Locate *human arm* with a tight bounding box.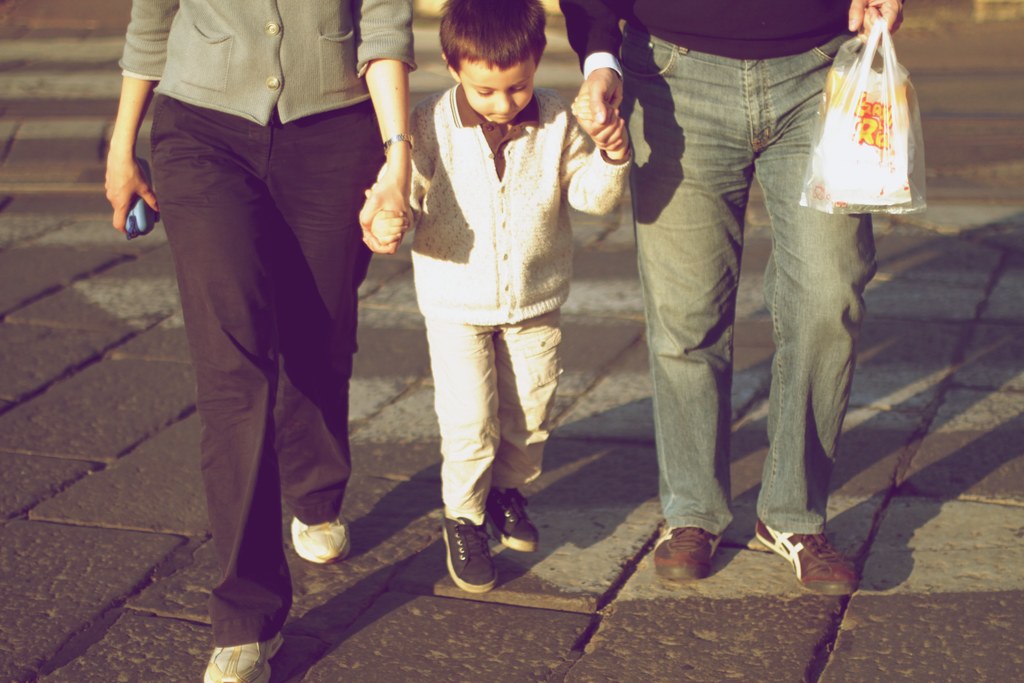
845:0:918:43.
